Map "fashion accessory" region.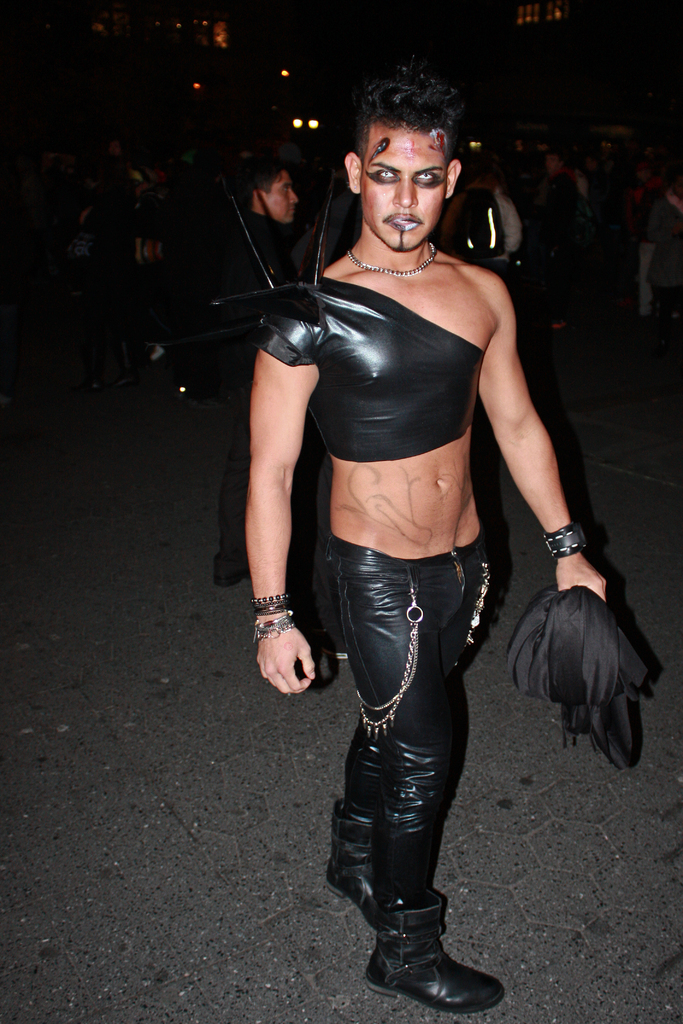
Mapped to (left=365, top=884, right=506, bottom=1013).
